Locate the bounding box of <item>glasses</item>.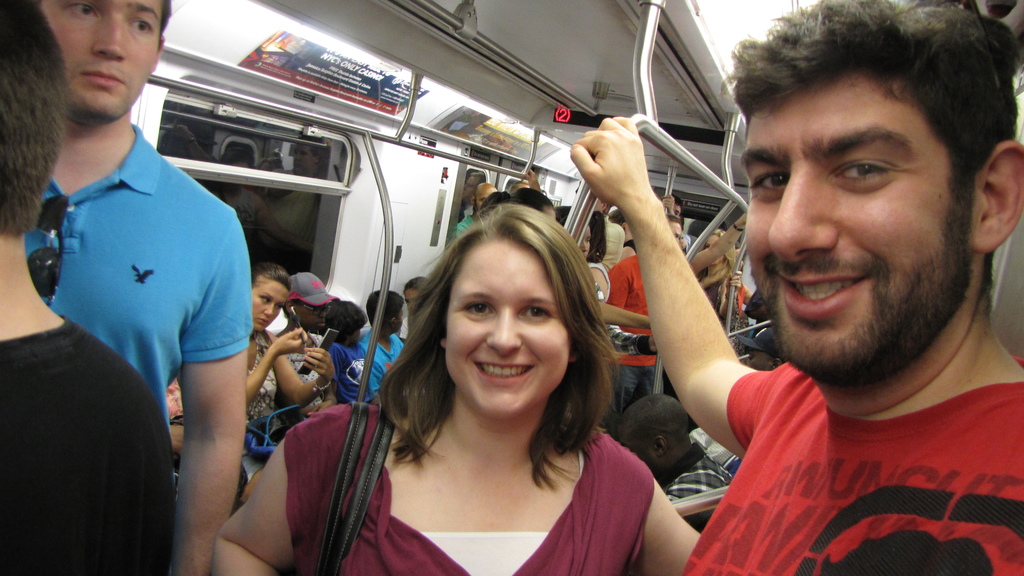
Bounding box: <bbox>29, 176, 77, 303</bbox>.
